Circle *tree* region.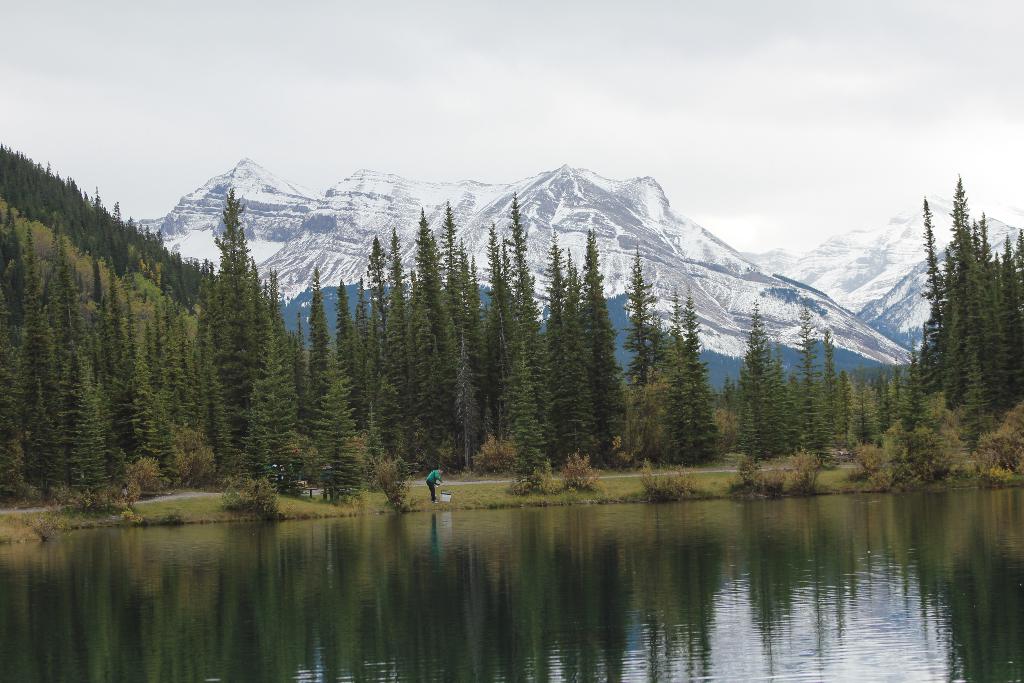
Region: (left=383, top=239, right=428, bottom=404).
